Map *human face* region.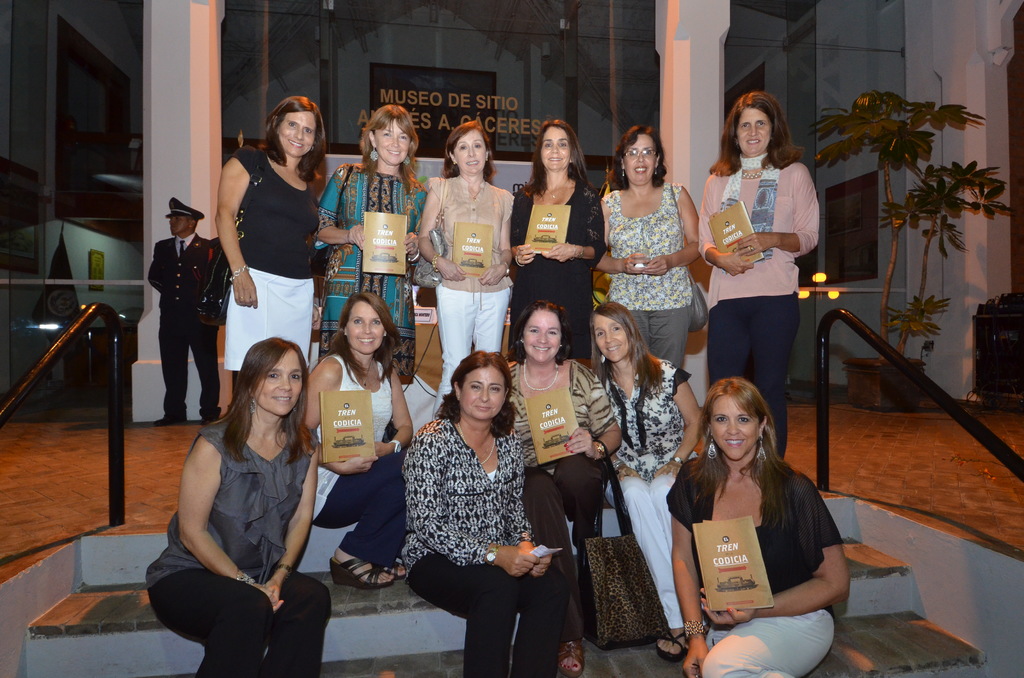
Mapped to 376, 117, 410, 162.
